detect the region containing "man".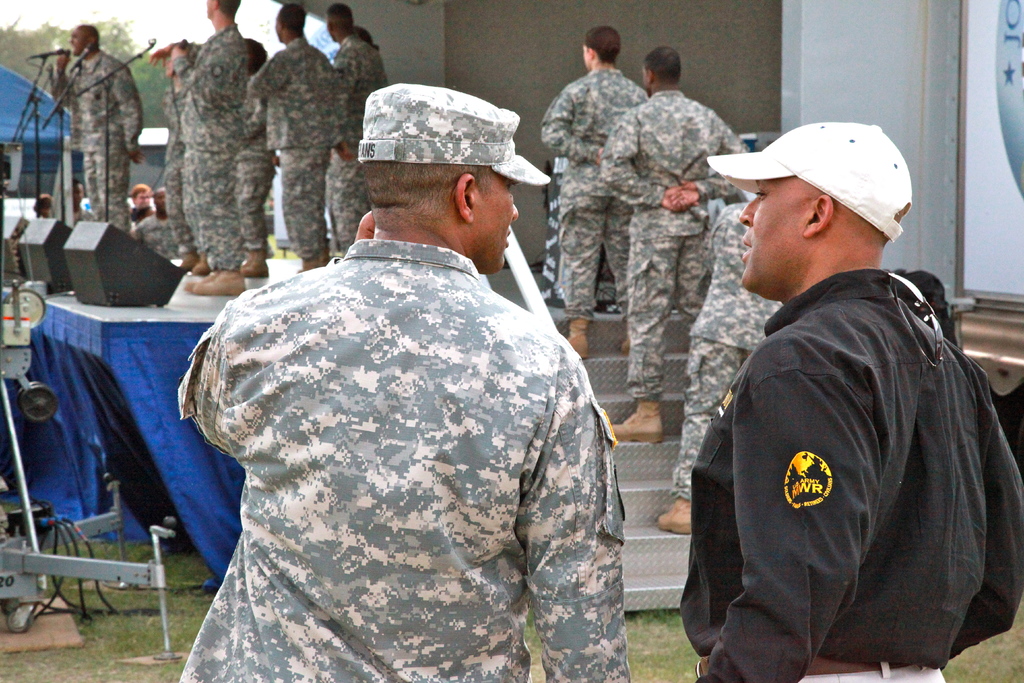
pyautogui.locateOnScreen(239, 33, 285, 278).
